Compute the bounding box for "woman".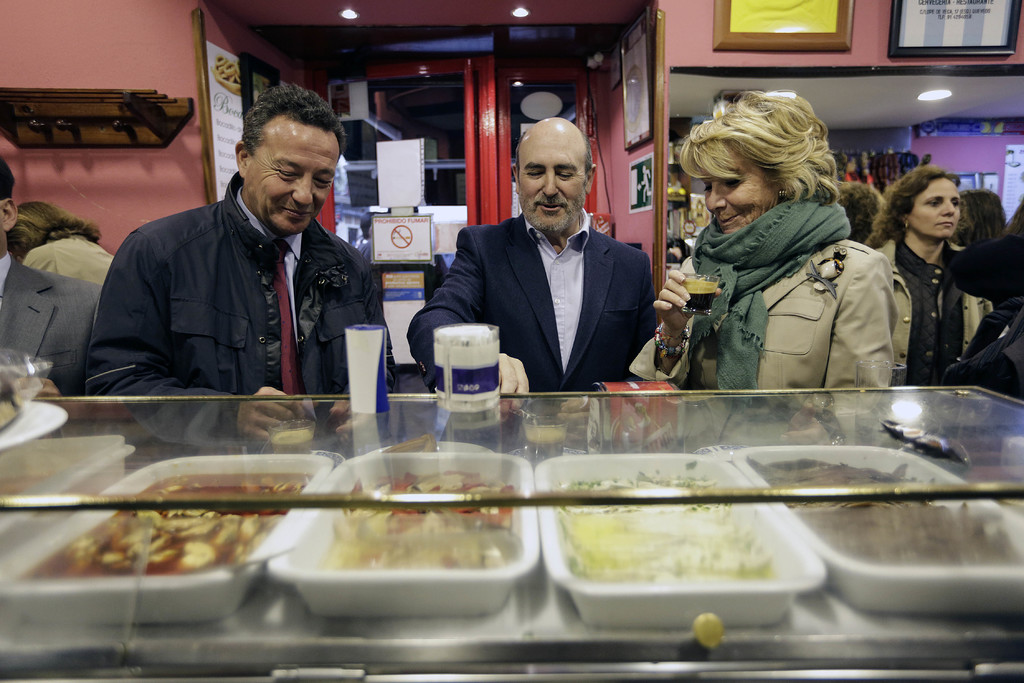
detection(873, 147, 998, 400).
